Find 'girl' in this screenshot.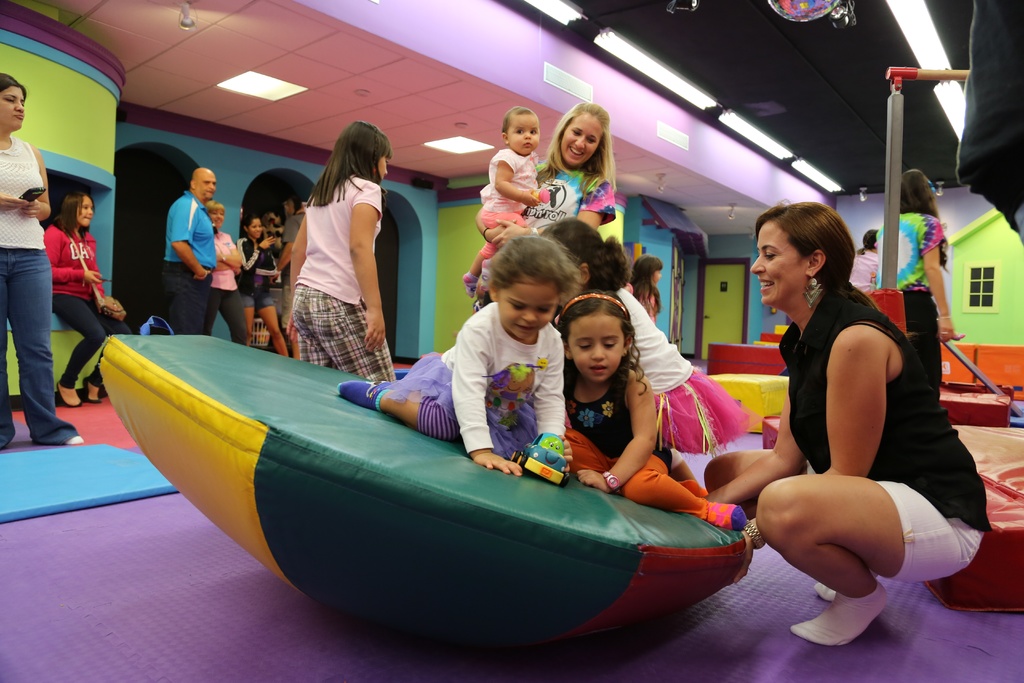
The bounding box for 'girl' is box(234, 218, 289, 356).
